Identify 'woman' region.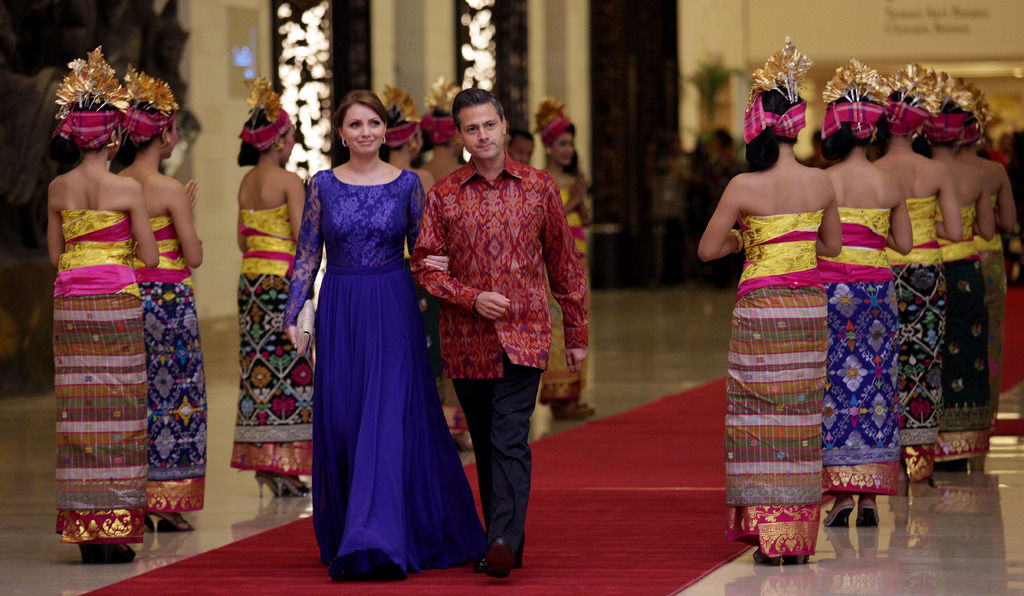
Region: select_region(234, 72, 314, 500).
